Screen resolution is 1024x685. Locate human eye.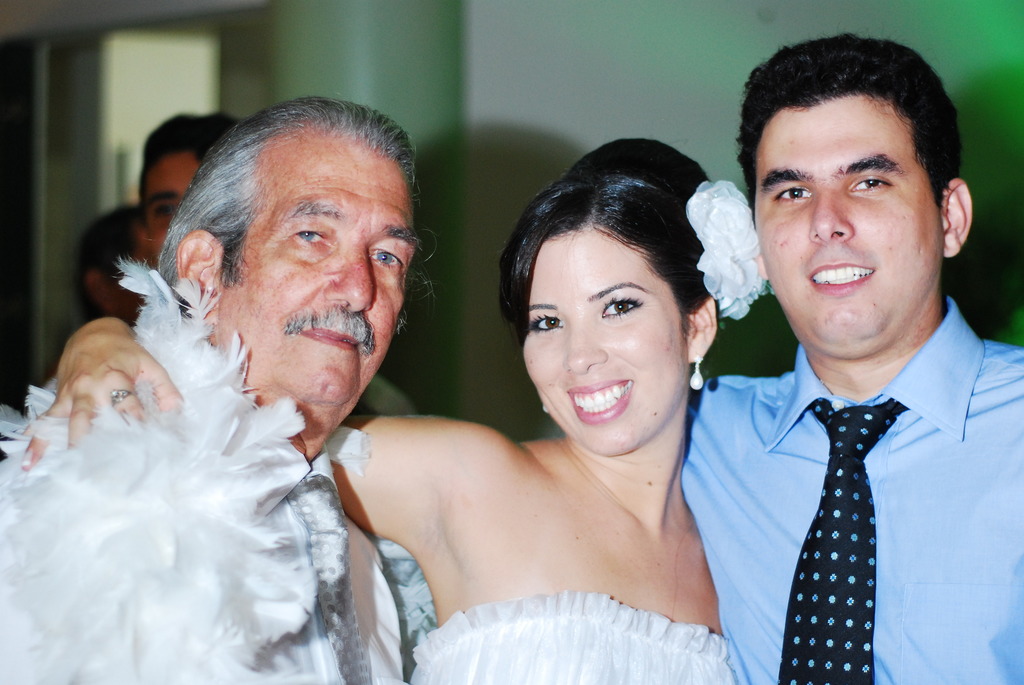
(769, 177, 812, 210).
